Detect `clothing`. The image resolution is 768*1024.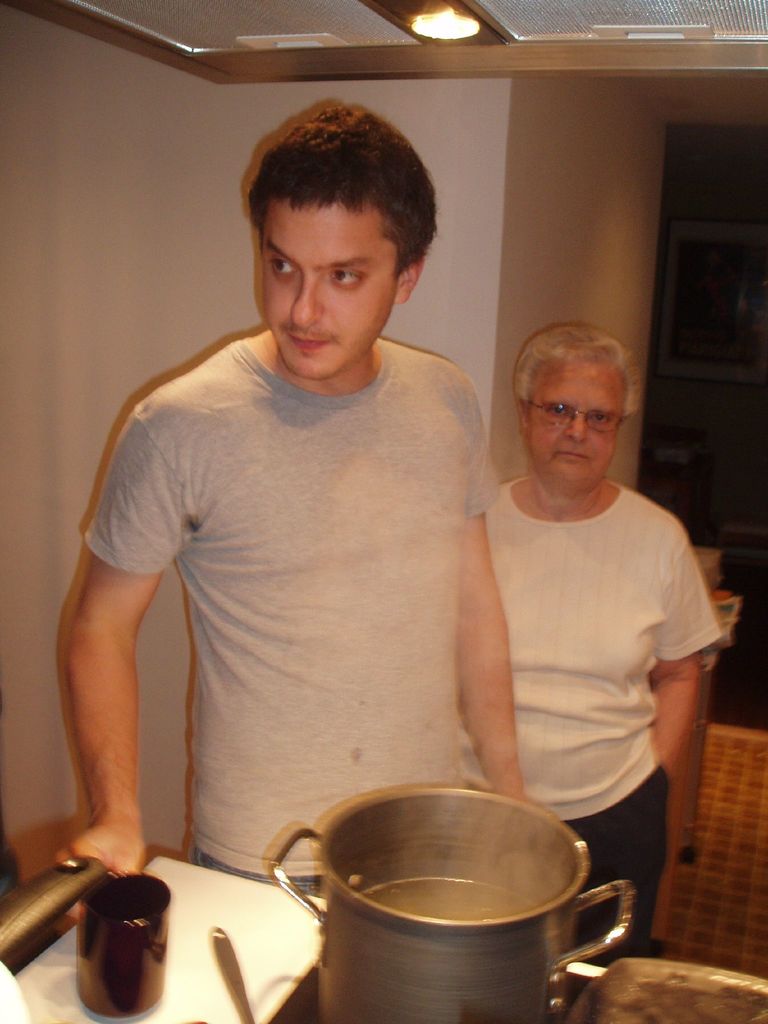
[left=458, top=471, right=721, bottom=963].
